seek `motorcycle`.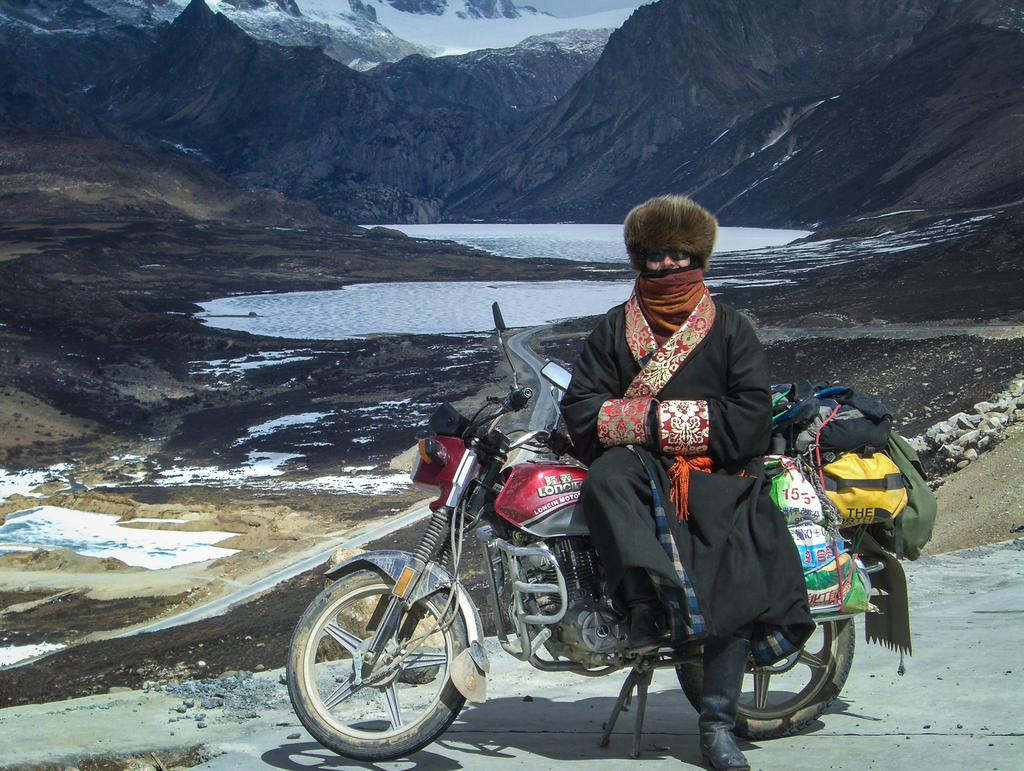
292/319/910/763.
